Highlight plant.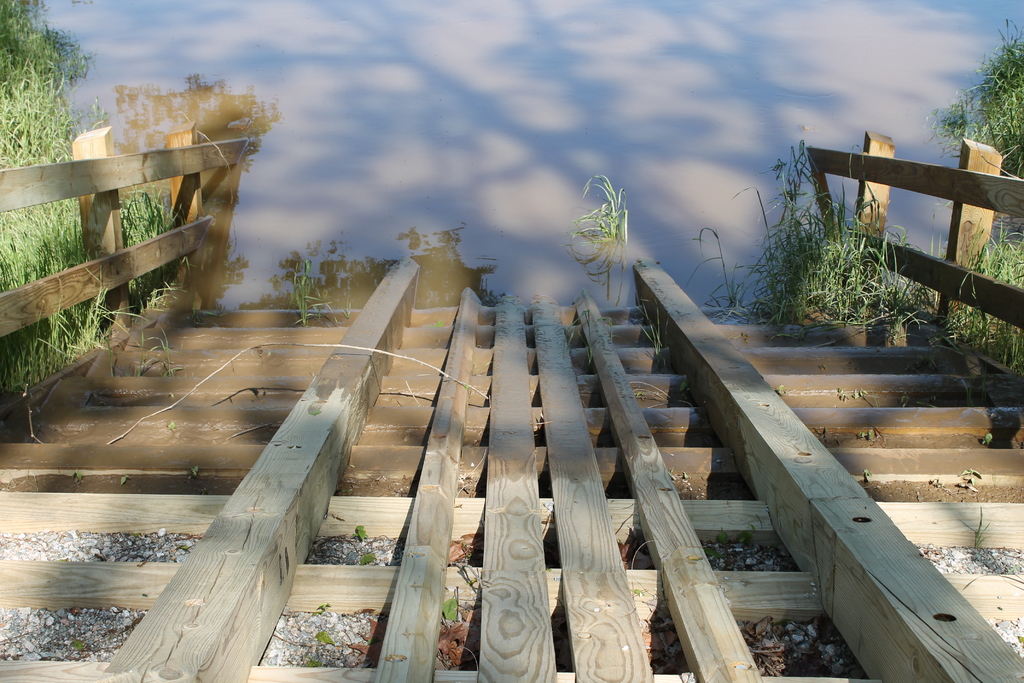
Highlighted region: locate(924, 235, 1011, 357).
